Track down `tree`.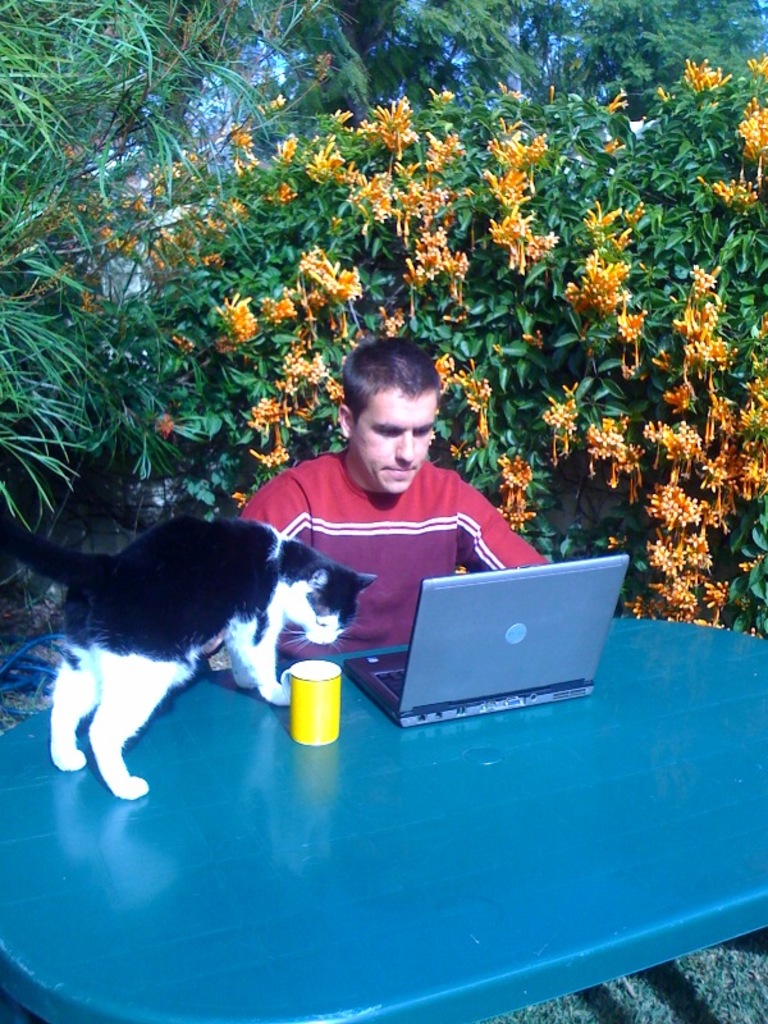
Tracked to l=307, t=0, r=767, b=335.
